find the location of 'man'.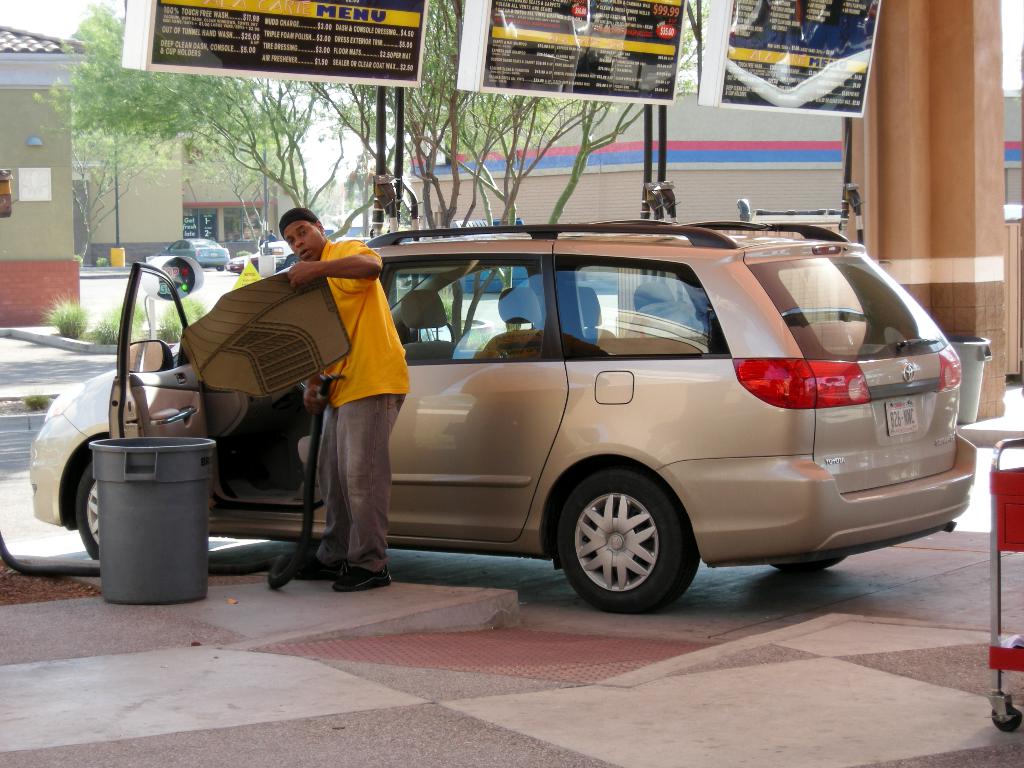
Location: pyautogui.locateOnScreen(272, 239, 401, 591).
